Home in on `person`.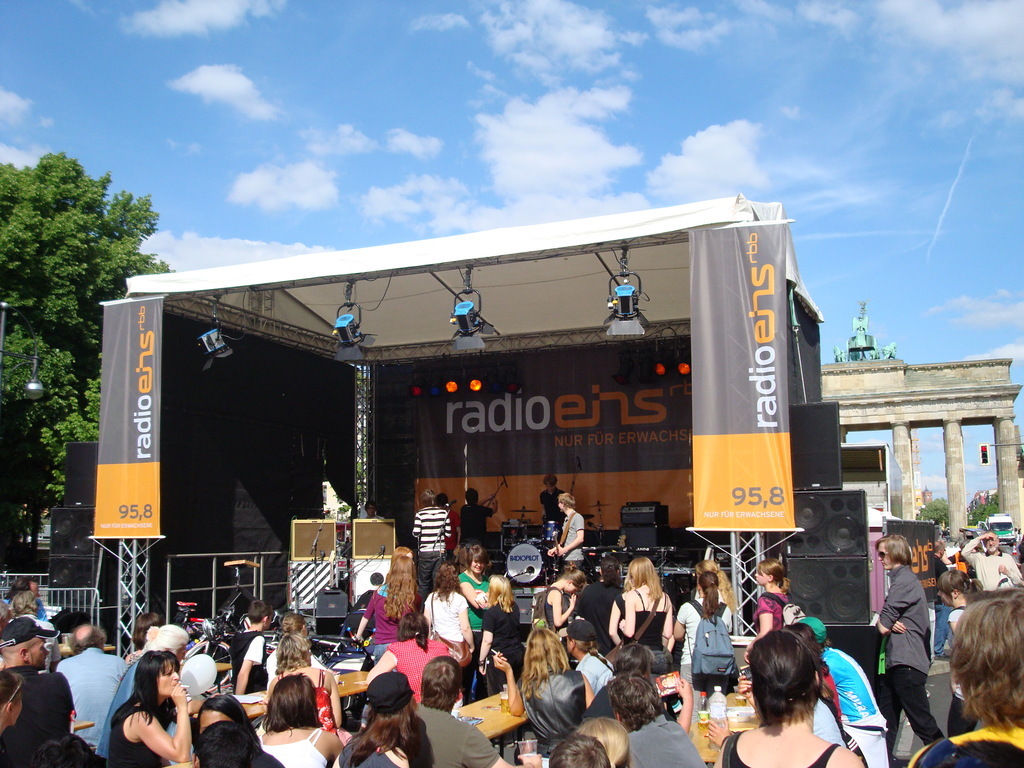
Homed in at region(107, 647, 179, 766).
